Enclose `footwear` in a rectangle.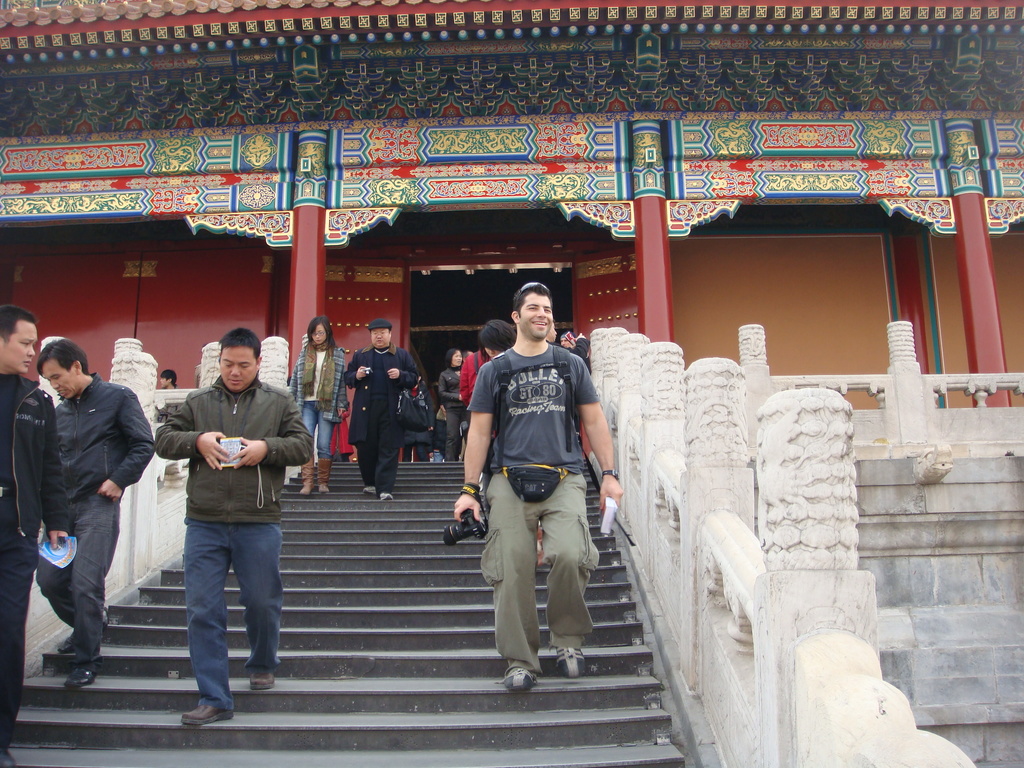
rect(251, 669, 275, 689).
